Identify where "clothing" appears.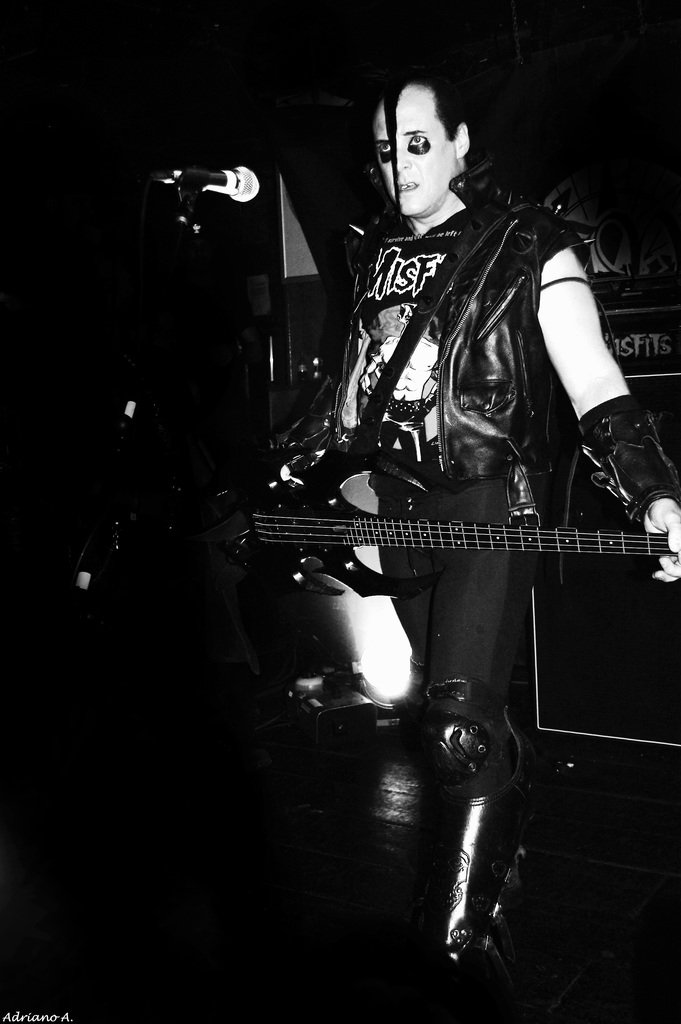
Appears at select_region(345, 207, 593, 803).
